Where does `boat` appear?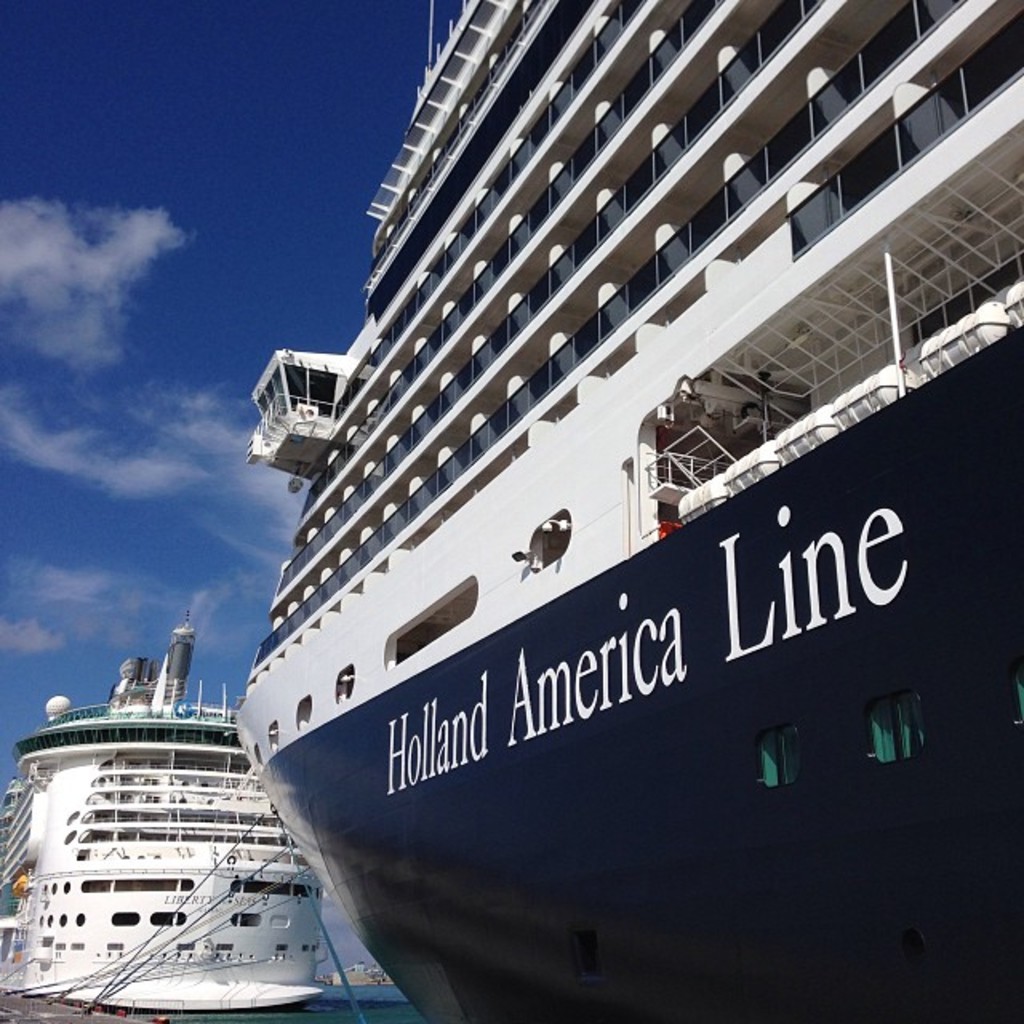
Appears at 0, 582, 352, 982.
